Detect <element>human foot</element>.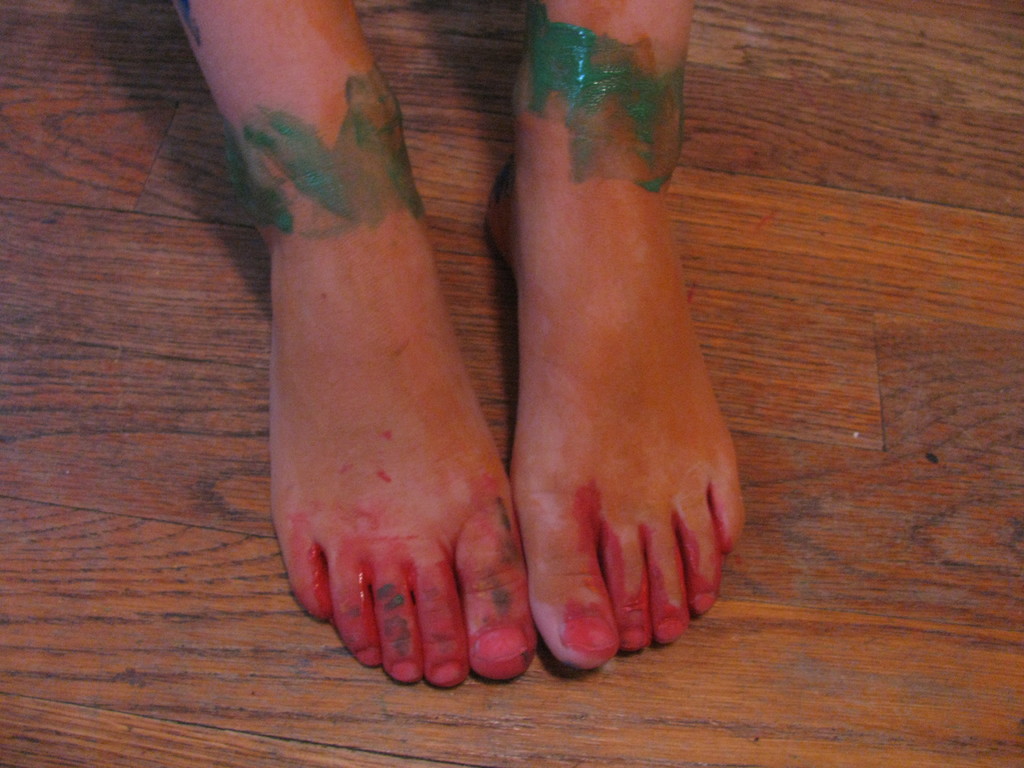
Detected at <region>262, 155, 544, 693</region>.
